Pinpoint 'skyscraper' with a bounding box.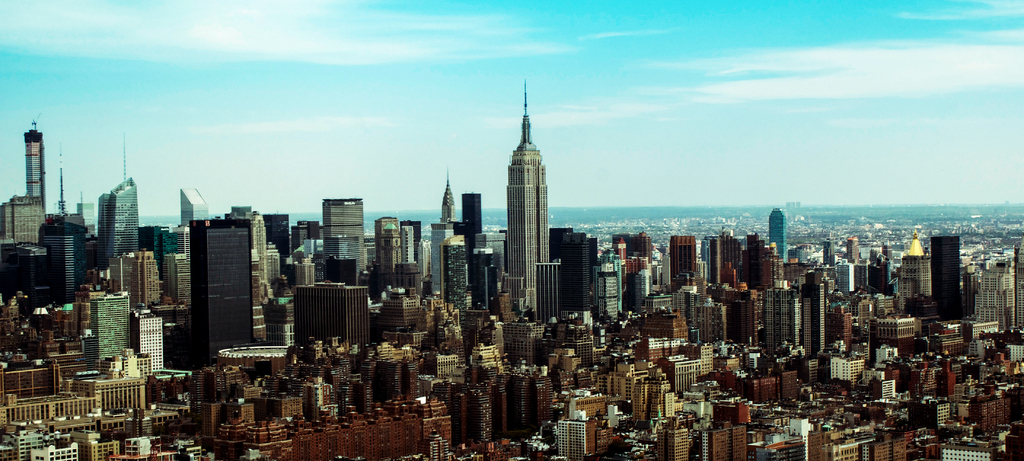
[320, 188, 366, 280].
